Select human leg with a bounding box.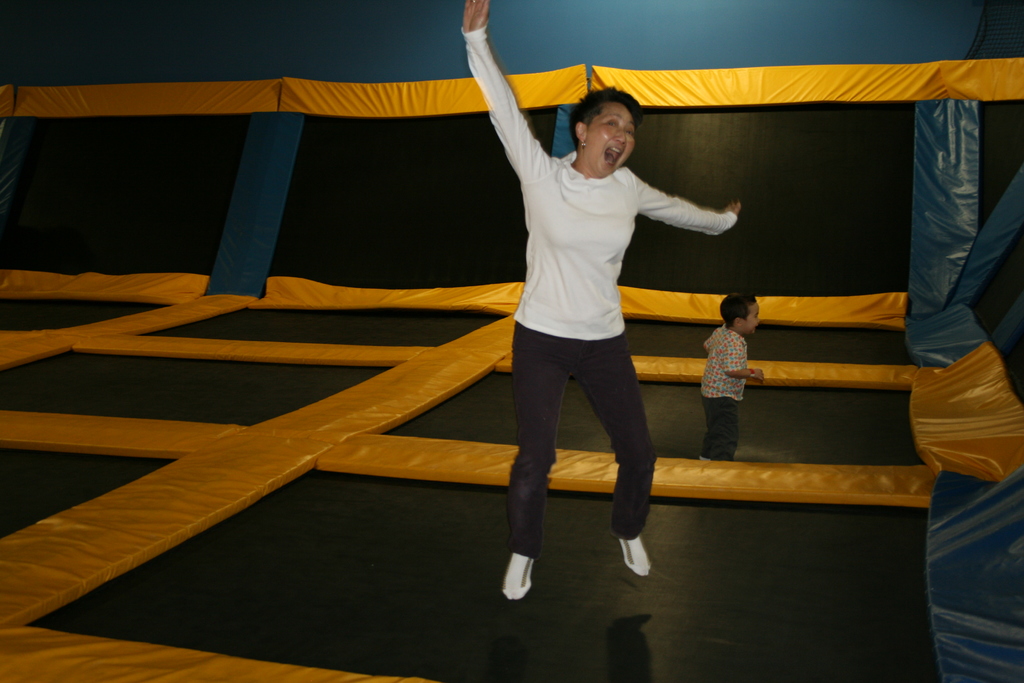
x1=500, y1=320, x2=575, y2=602.
